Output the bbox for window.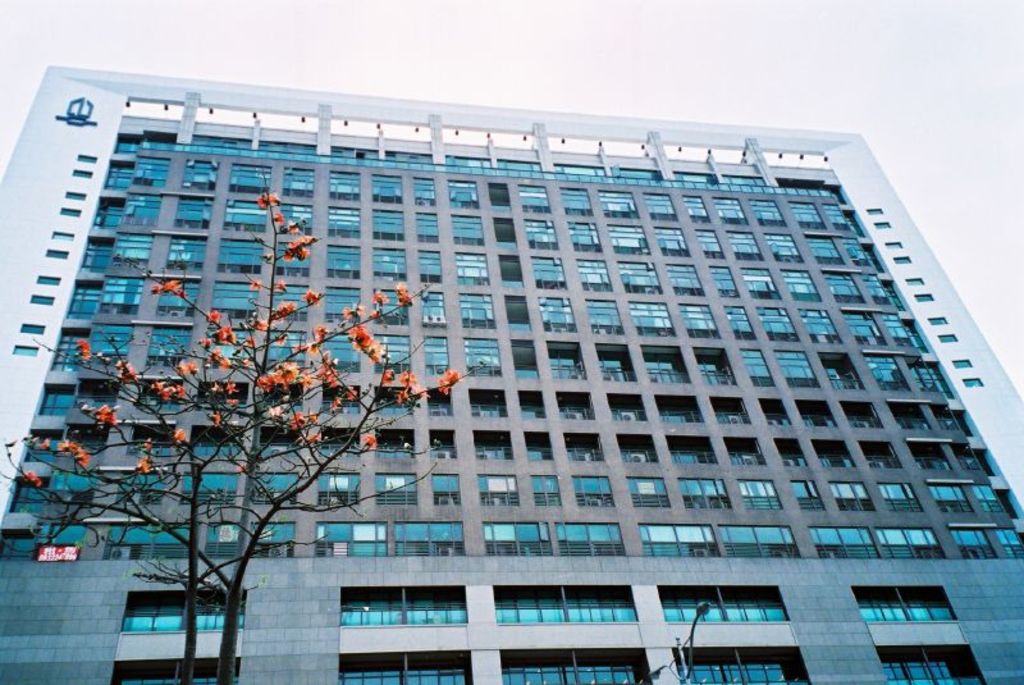
869,205,881,211.
